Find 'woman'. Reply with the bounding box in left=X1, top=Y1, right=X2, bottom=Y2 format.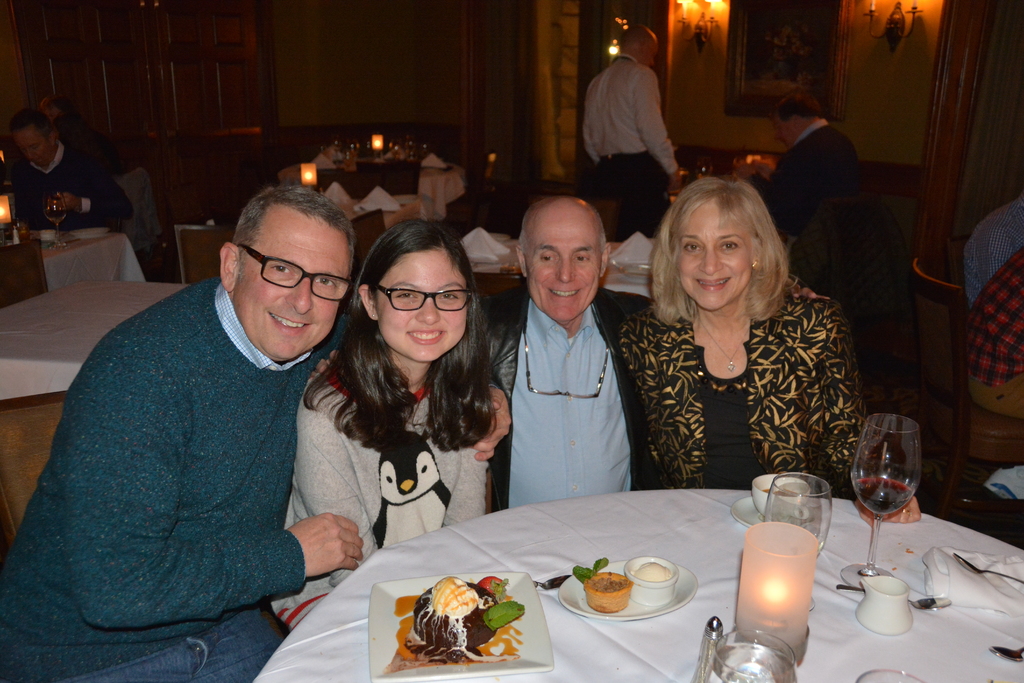
left=278, top=216, right=504, bottom=634.
